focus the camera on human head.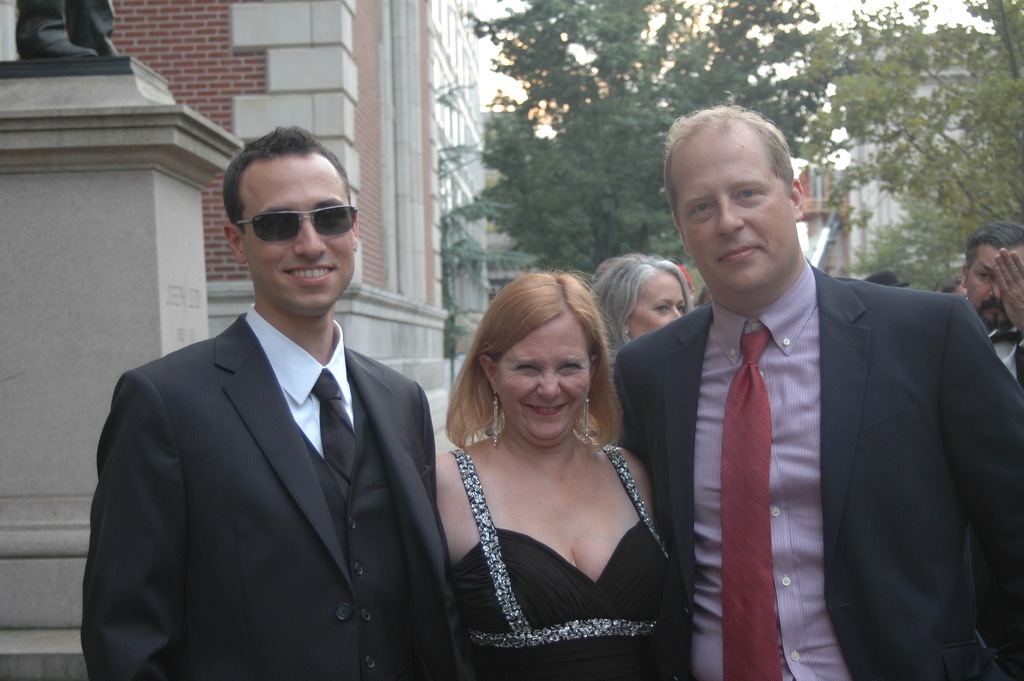
Focus region: bbox(590, 253, 695, 361).
